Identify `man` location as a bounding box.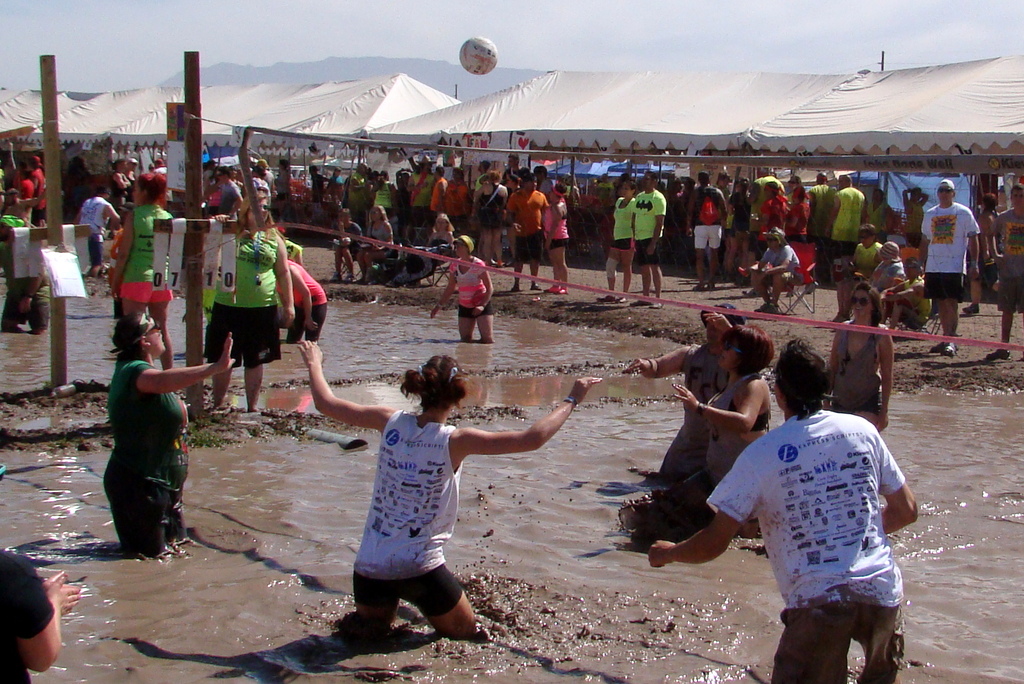
[648,336,918,683].
